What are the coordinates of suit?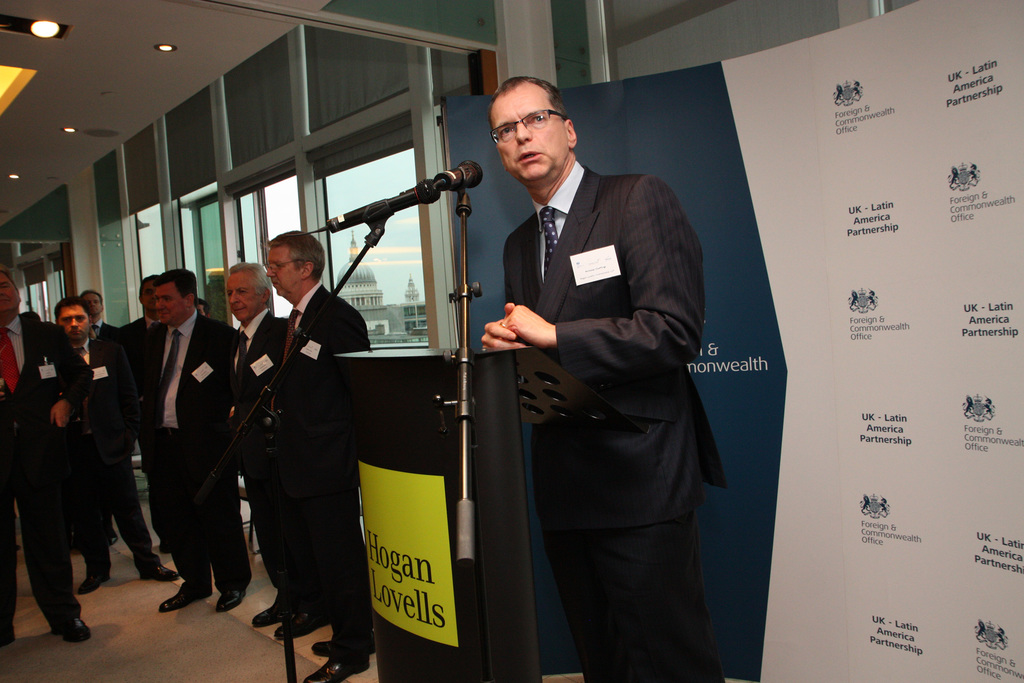
crop(0, 316, 91, 645).
